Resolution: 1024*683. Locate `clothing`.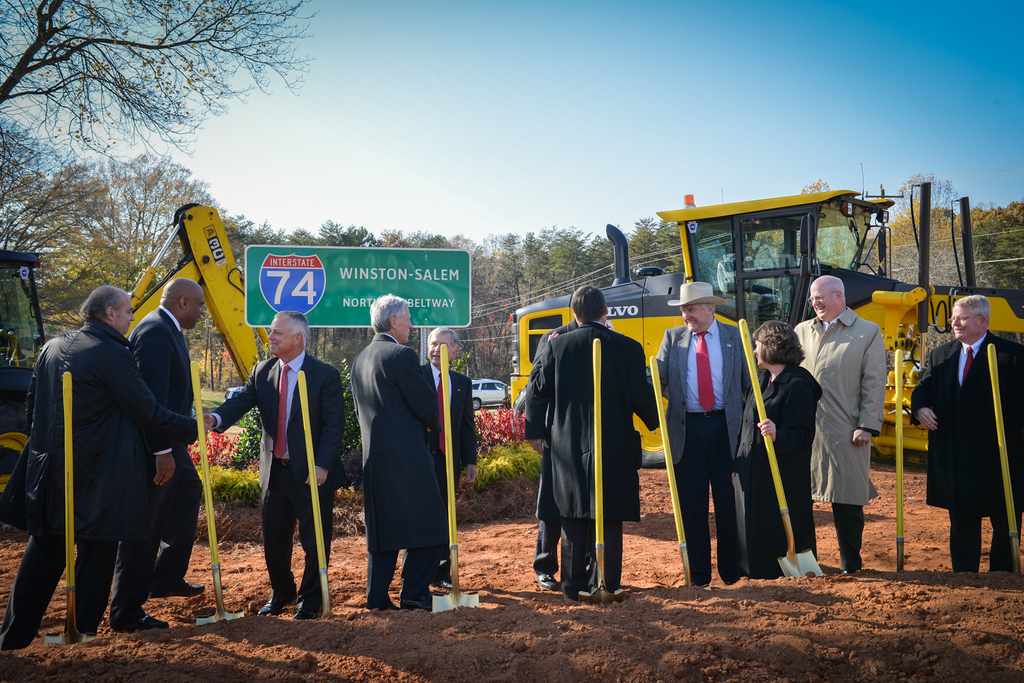
x1=0 y1=319 x2=198 y2=654.
